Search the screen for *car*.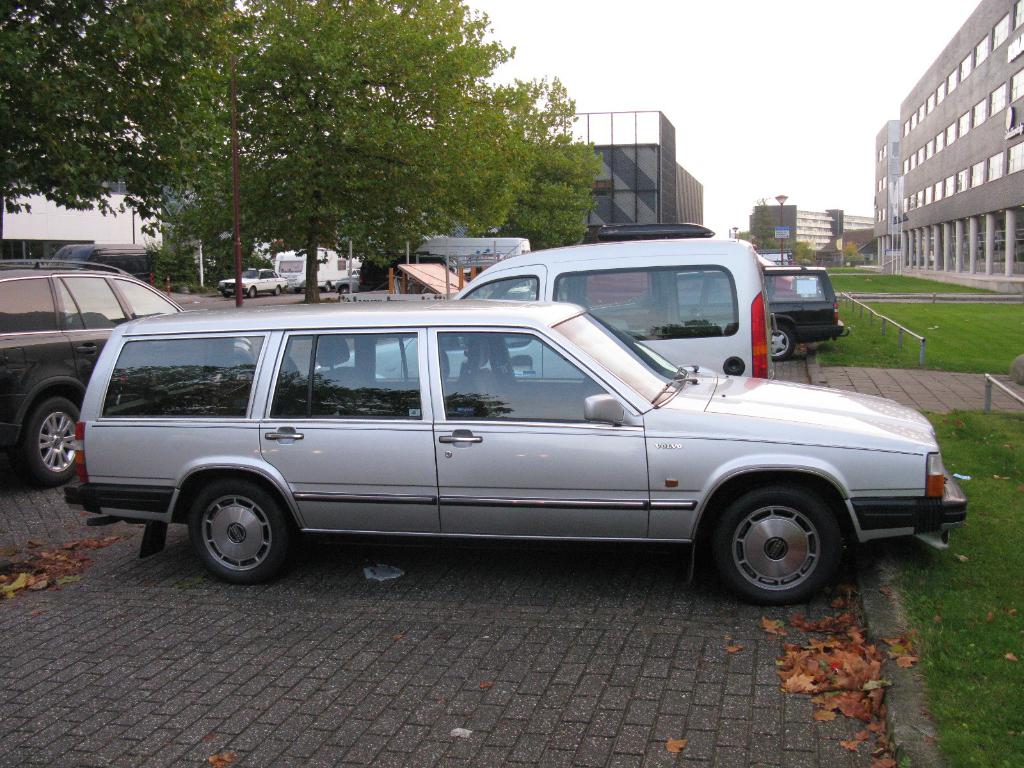
Found at <region>214, 264, 287, 295</region>.
